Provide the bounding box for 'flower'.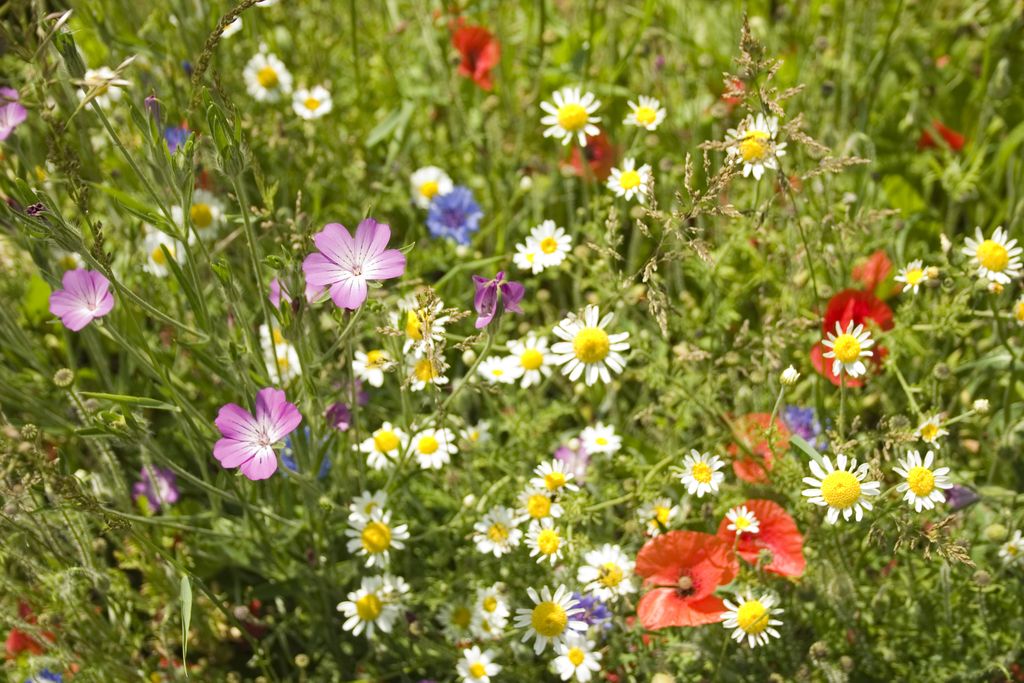
407,424,468,465.
